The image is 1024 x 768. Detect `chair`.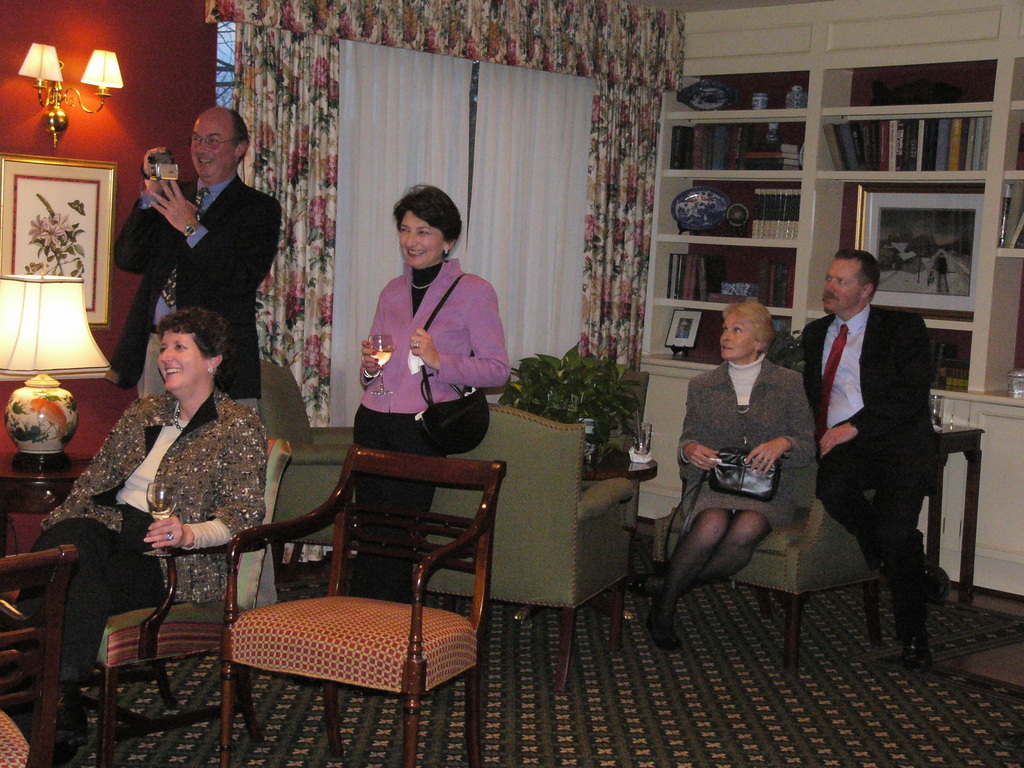
Detection: Rect(653, 491, 890, 685).
